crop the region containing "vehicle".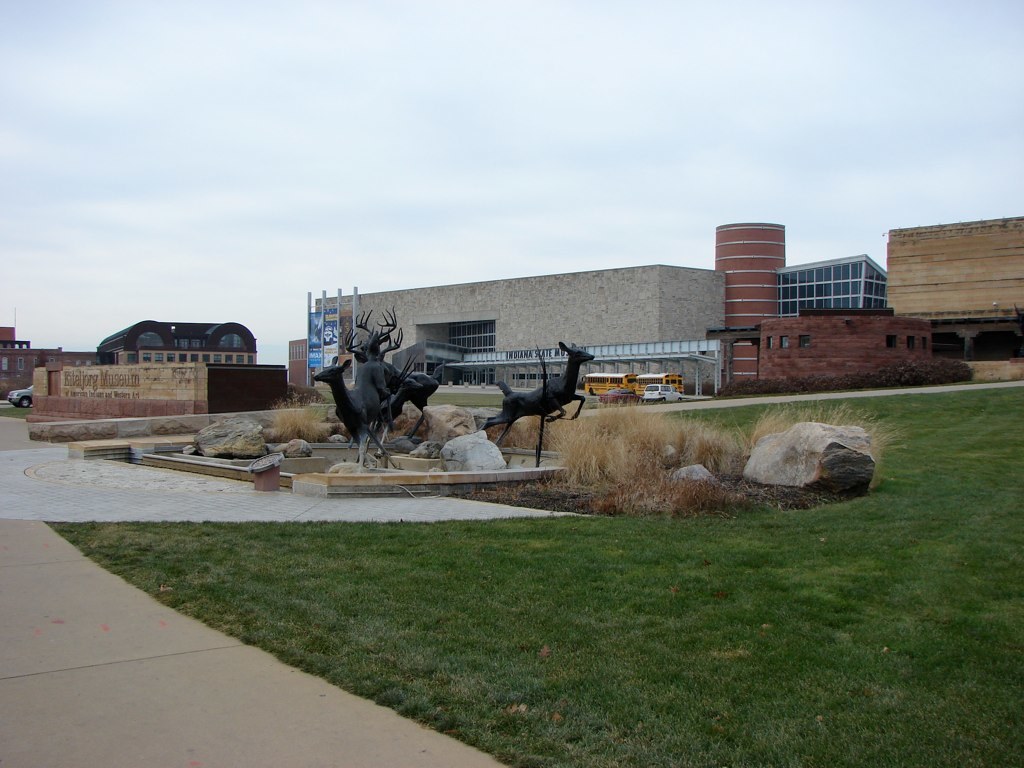
Crop region: bbox=[1, 383, 39, 412].
